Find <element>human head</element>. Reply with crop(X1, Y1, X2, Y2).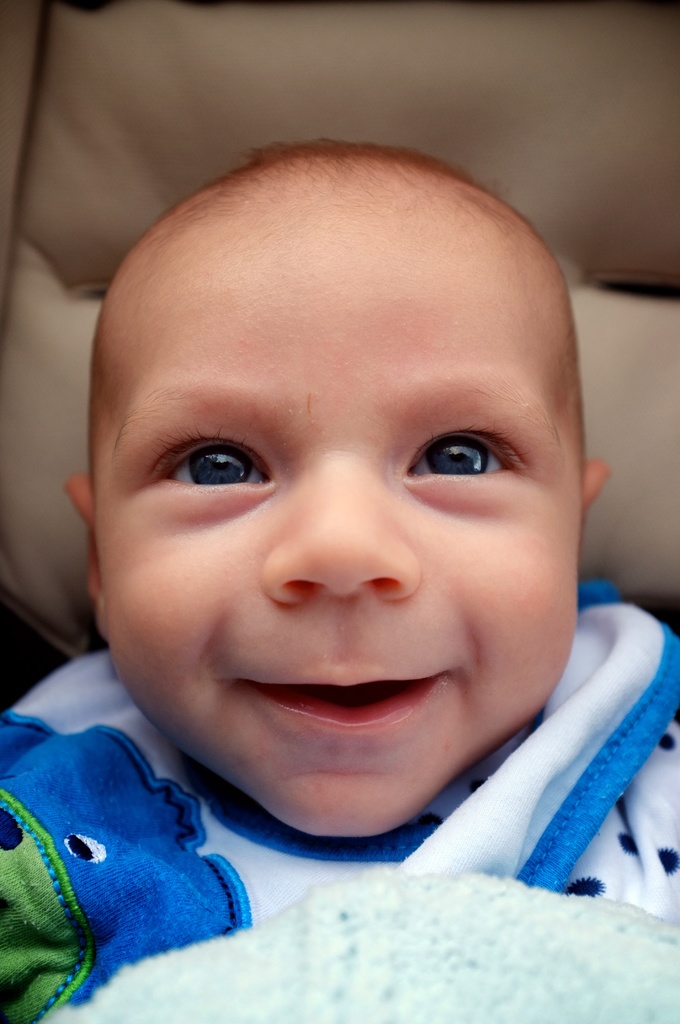
crop(67, 138, 611, 833).
